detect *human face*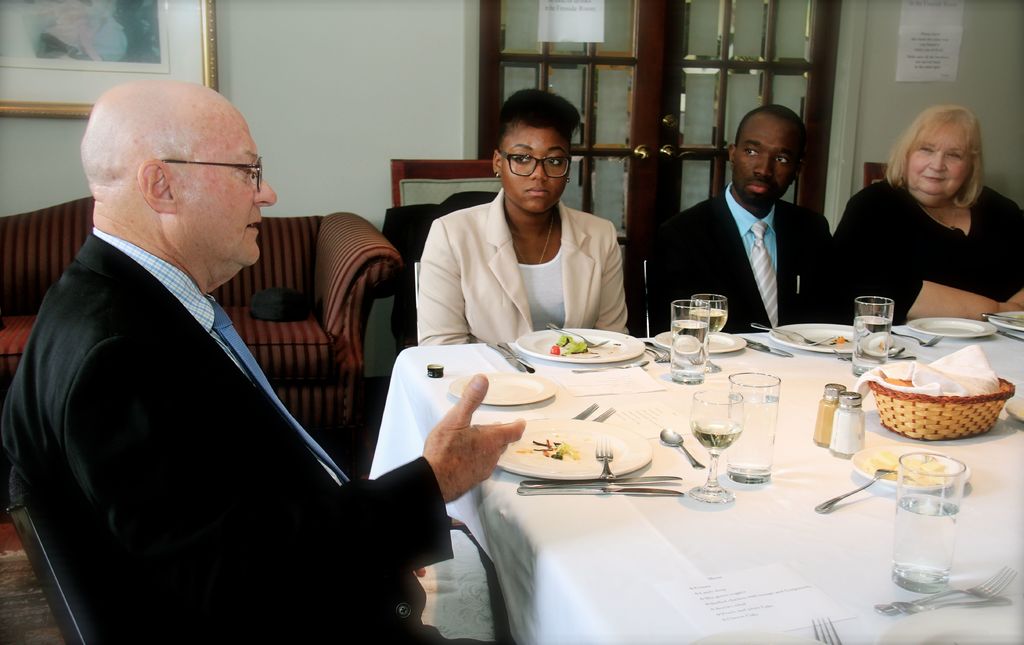
region(179, 113, 279, 271)
